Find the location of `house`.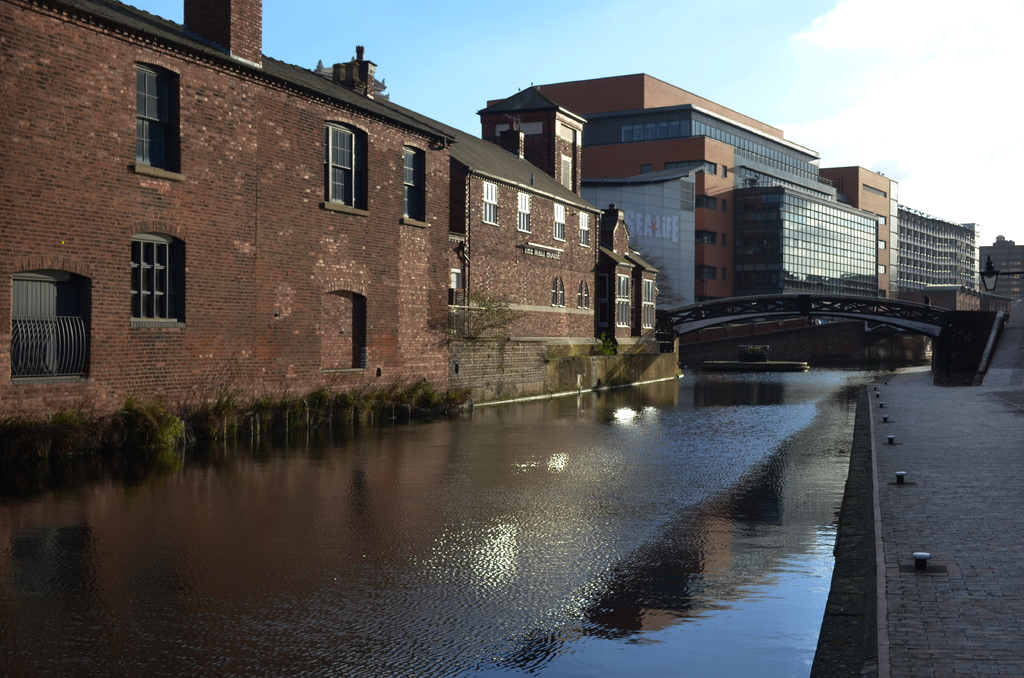
Location: bbox=[924, 277, 1006, 317].
